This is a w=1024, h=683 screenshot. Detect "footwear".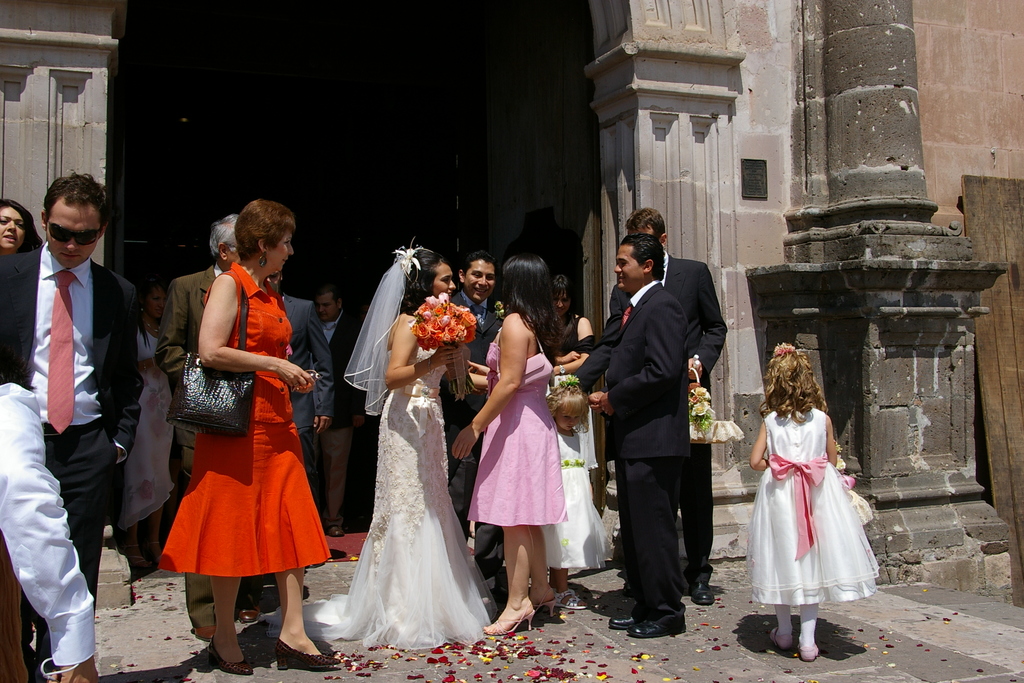
(x1=323, y1=526, x2=343, y2=538).
